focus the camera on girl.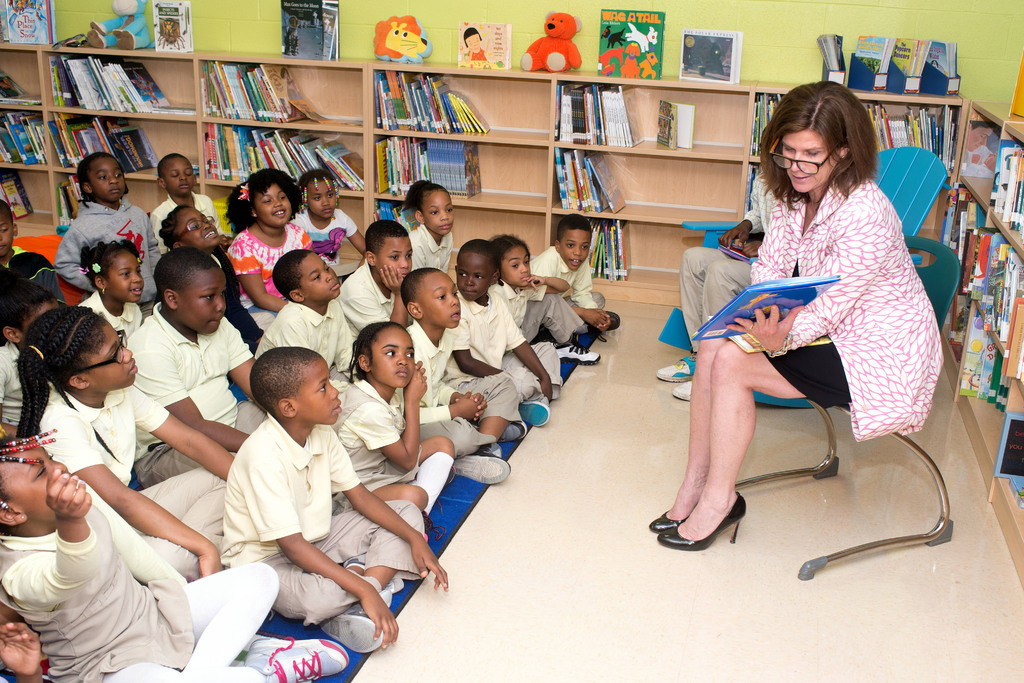
Focus region: (x1=156, y1=202, x2=258, y2=339).
